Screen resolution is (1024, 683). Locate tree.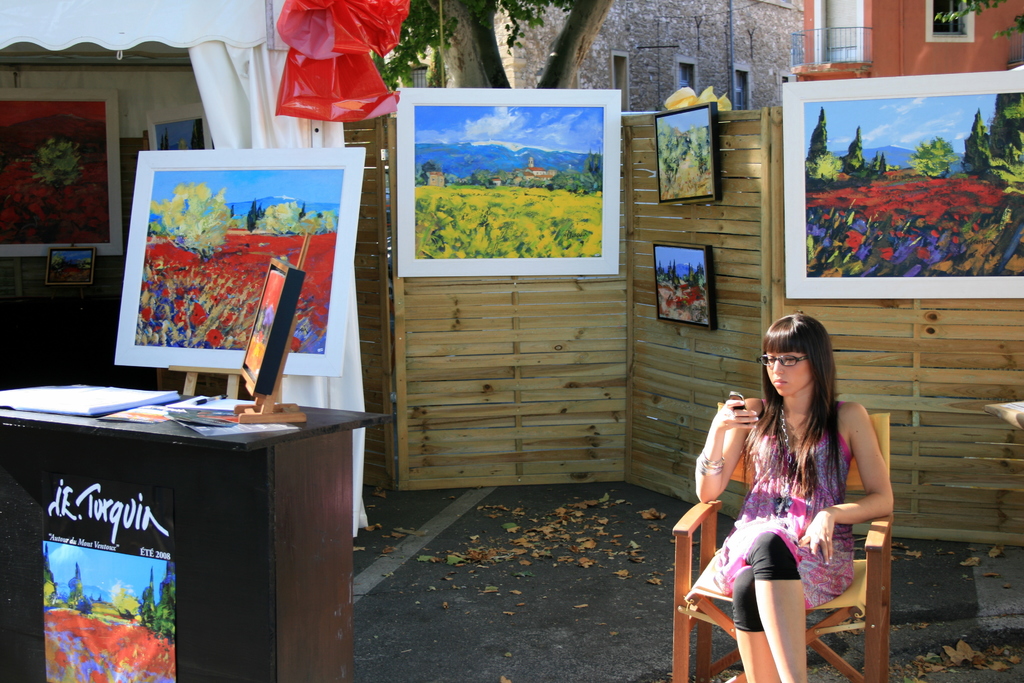
<bbox>369, 0, 620, 94</bbox>.
